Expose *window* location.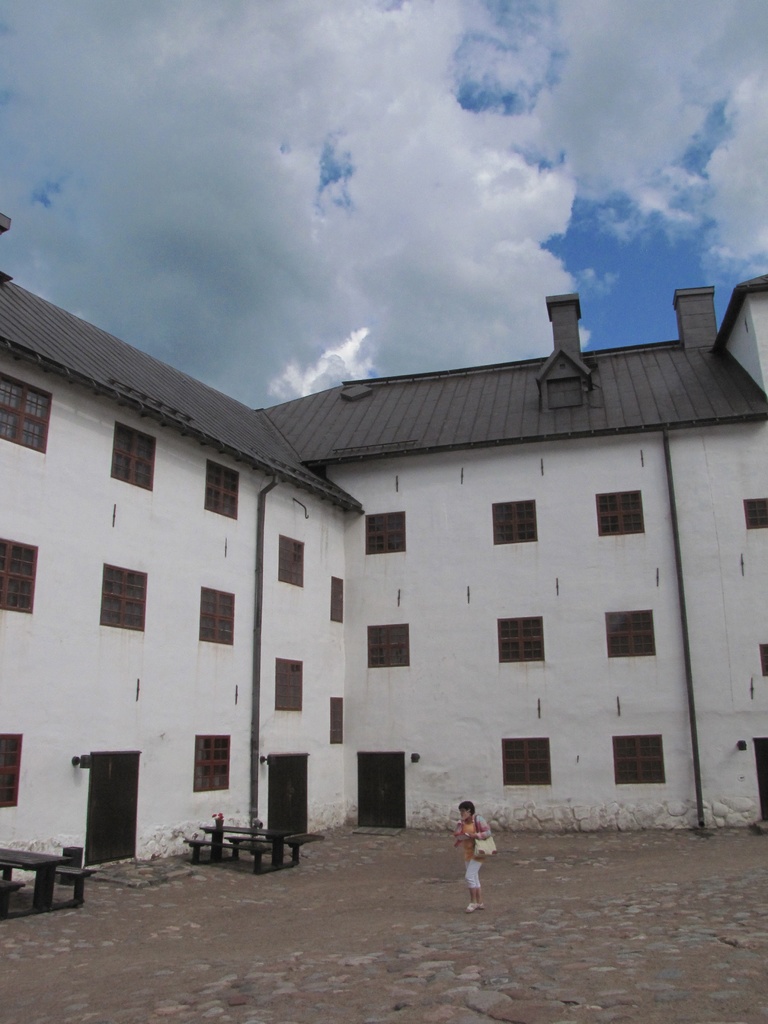
Exposed at [591, 490, 646, 532].
